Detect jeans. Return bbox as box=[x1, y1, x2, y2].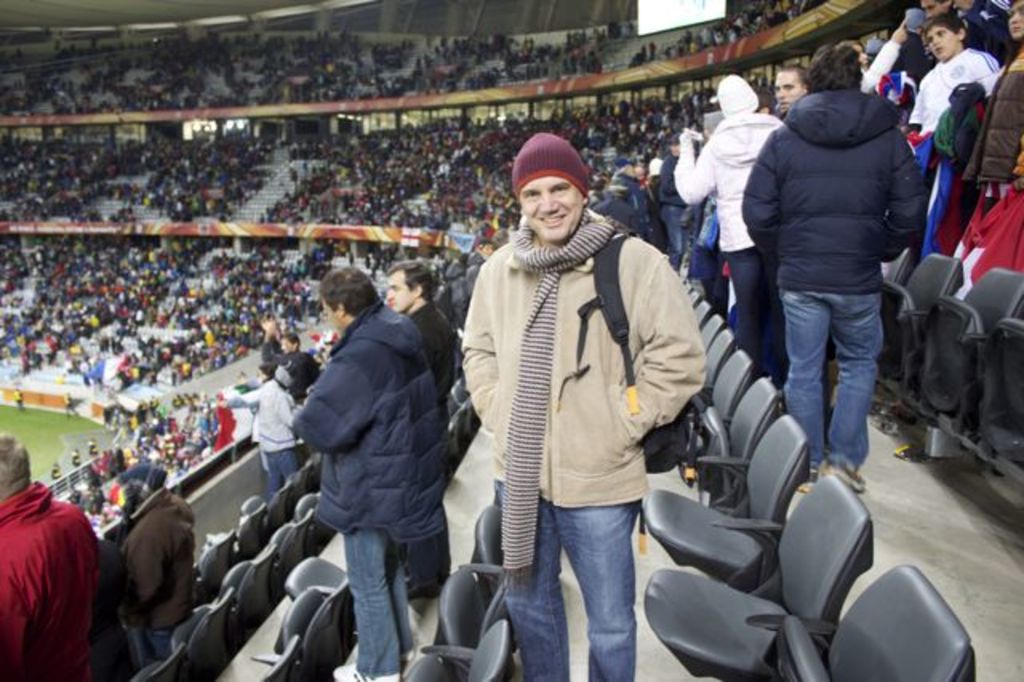
box=[778, 285, 886, 472].
